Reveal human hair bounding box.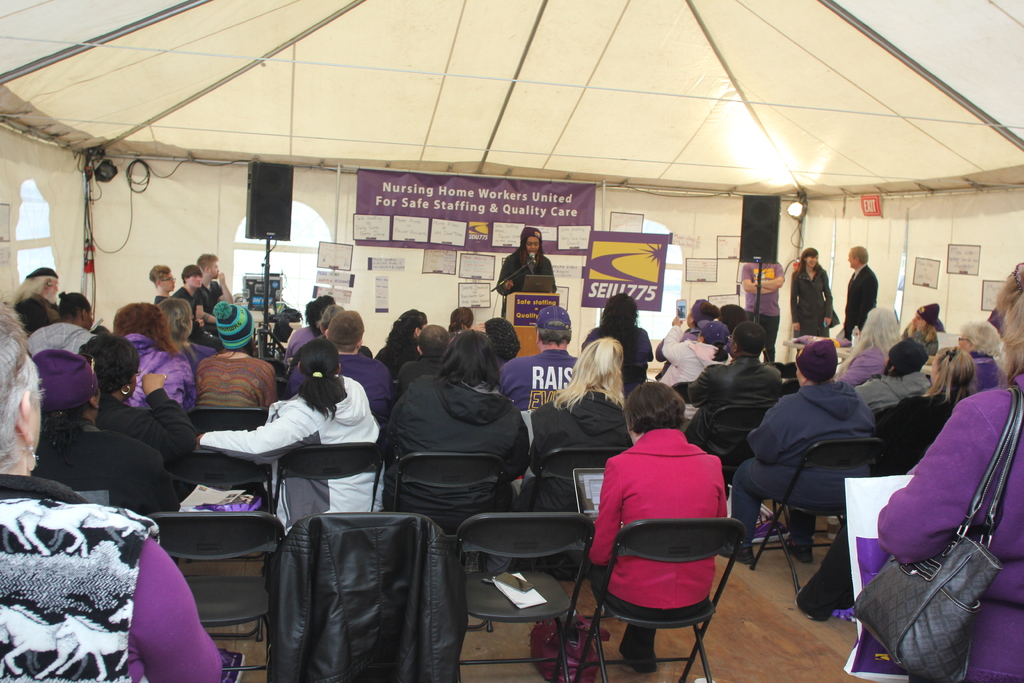
Revealed: bbox=(329, 308, 367, 349).
